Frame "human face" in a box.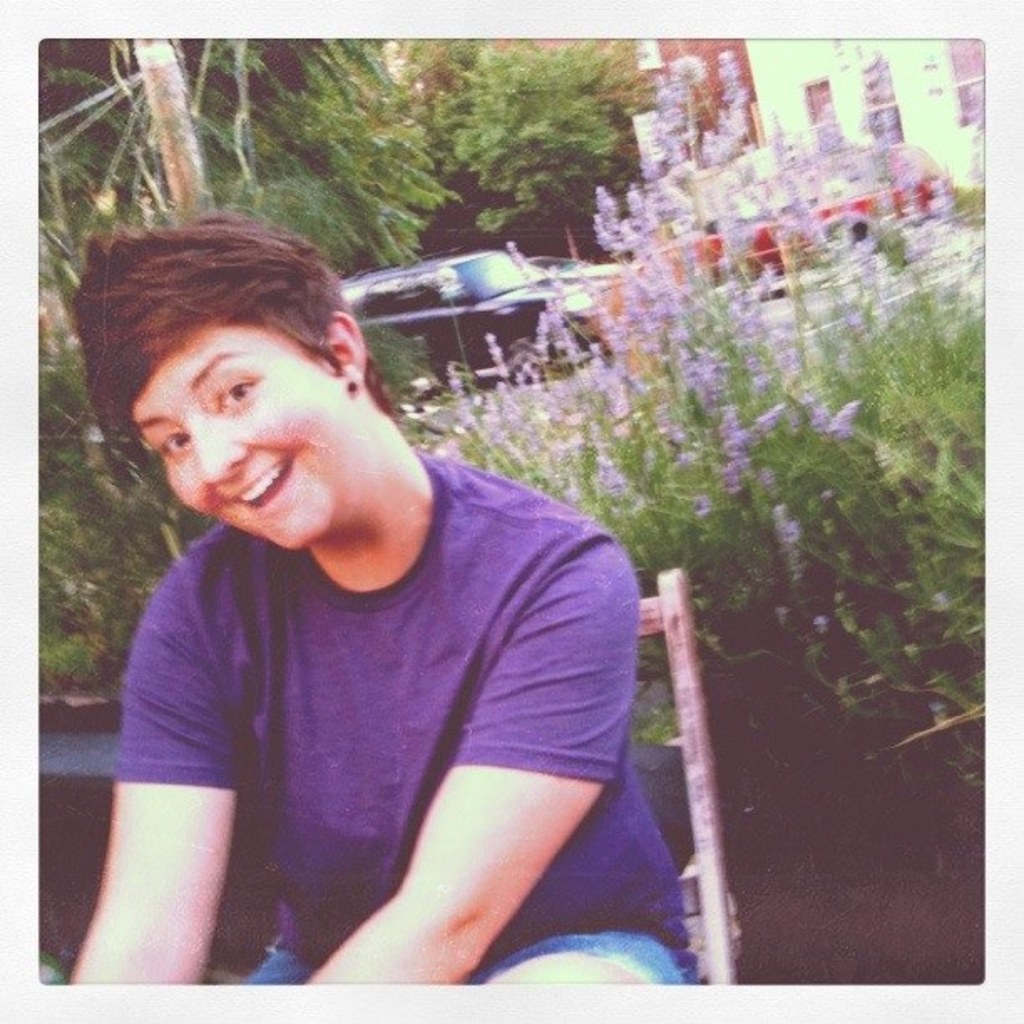
locate(124, 311, 340, 554).
